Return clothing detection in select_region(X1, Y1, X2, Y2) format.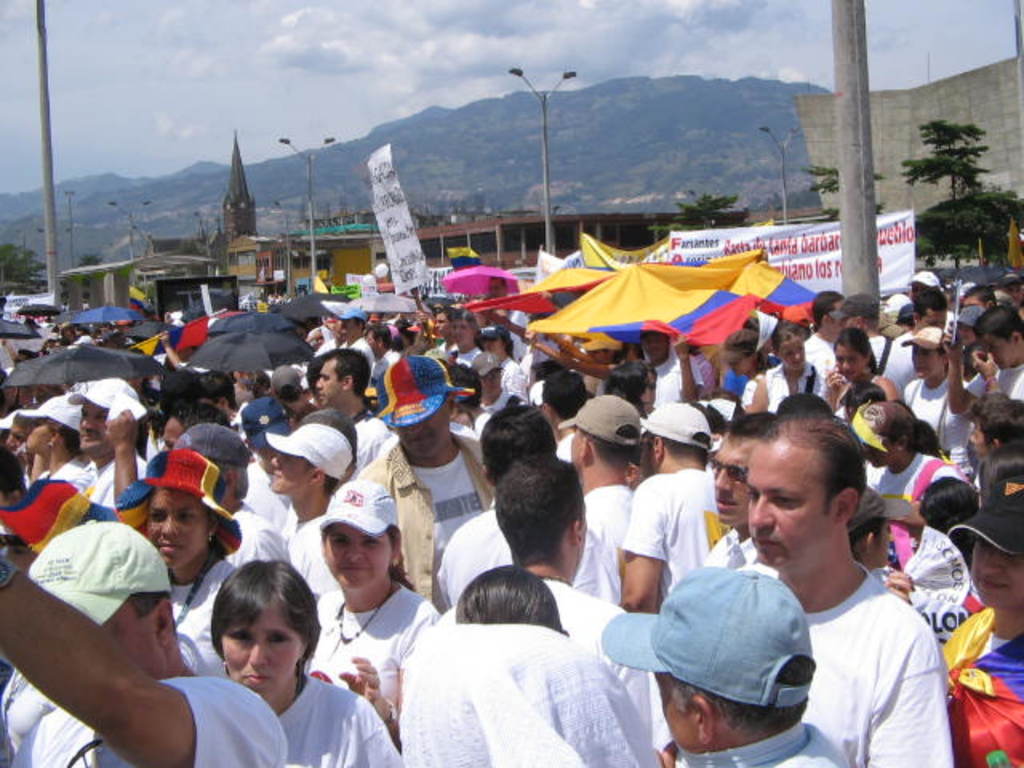
select_region(0, 664, 56, 752).
